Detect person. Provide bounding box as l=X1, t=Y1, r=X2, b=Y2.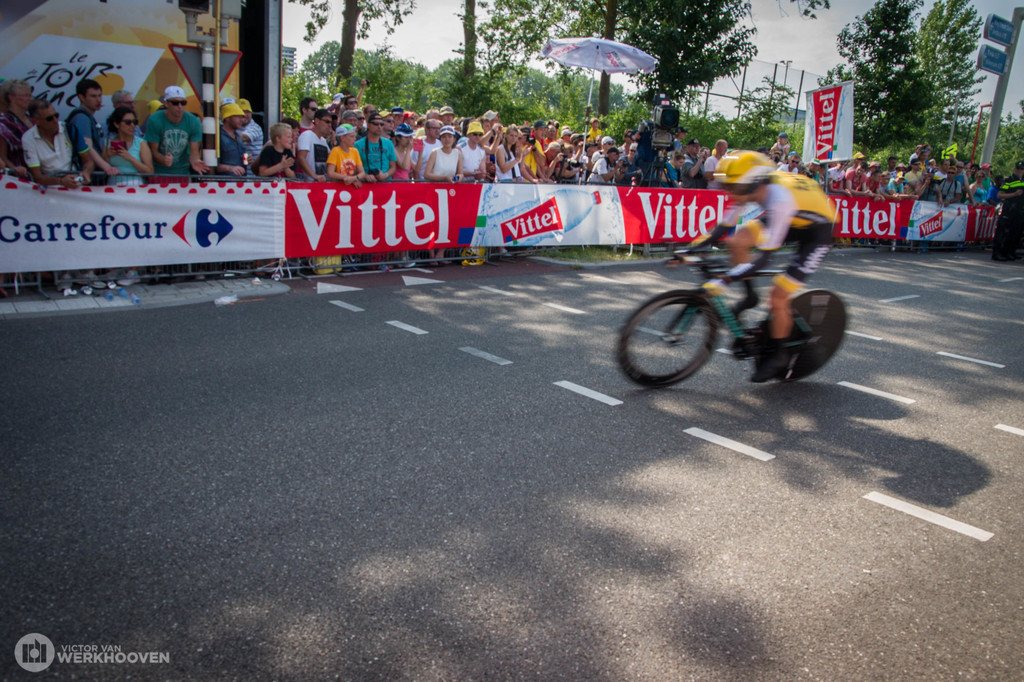
l=147, t=85, r=212, b=280.
